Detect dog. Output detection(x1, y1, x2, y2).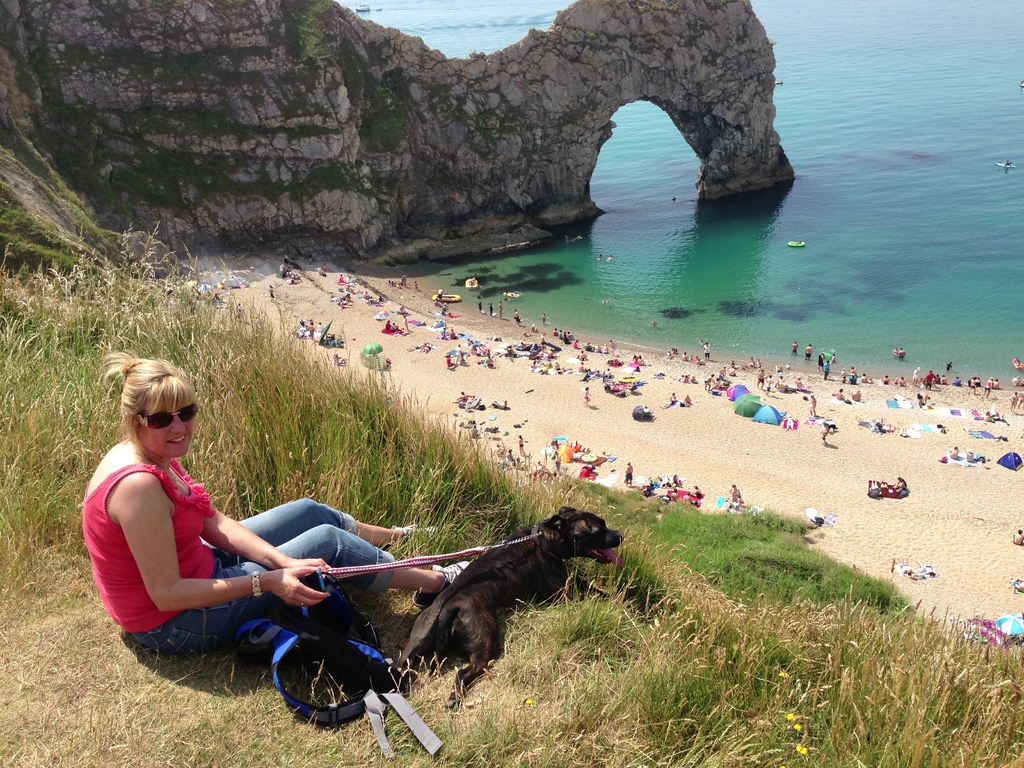
detection(394, 506, 628, 710).
